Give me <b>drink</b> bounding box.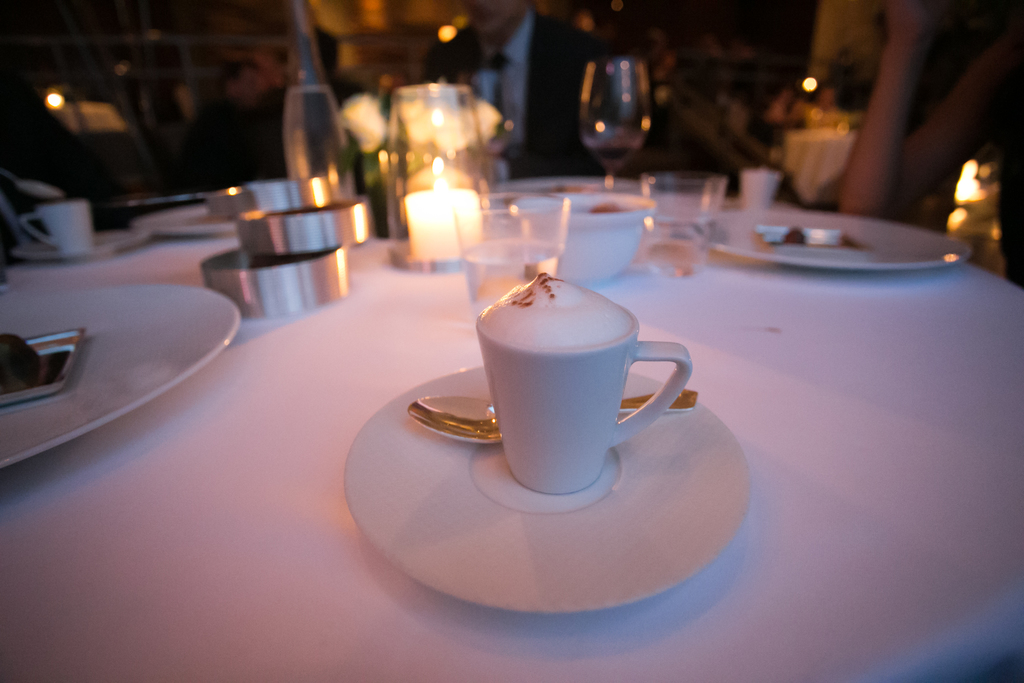
x1=650 y1=172 x2=725 y2=280.
